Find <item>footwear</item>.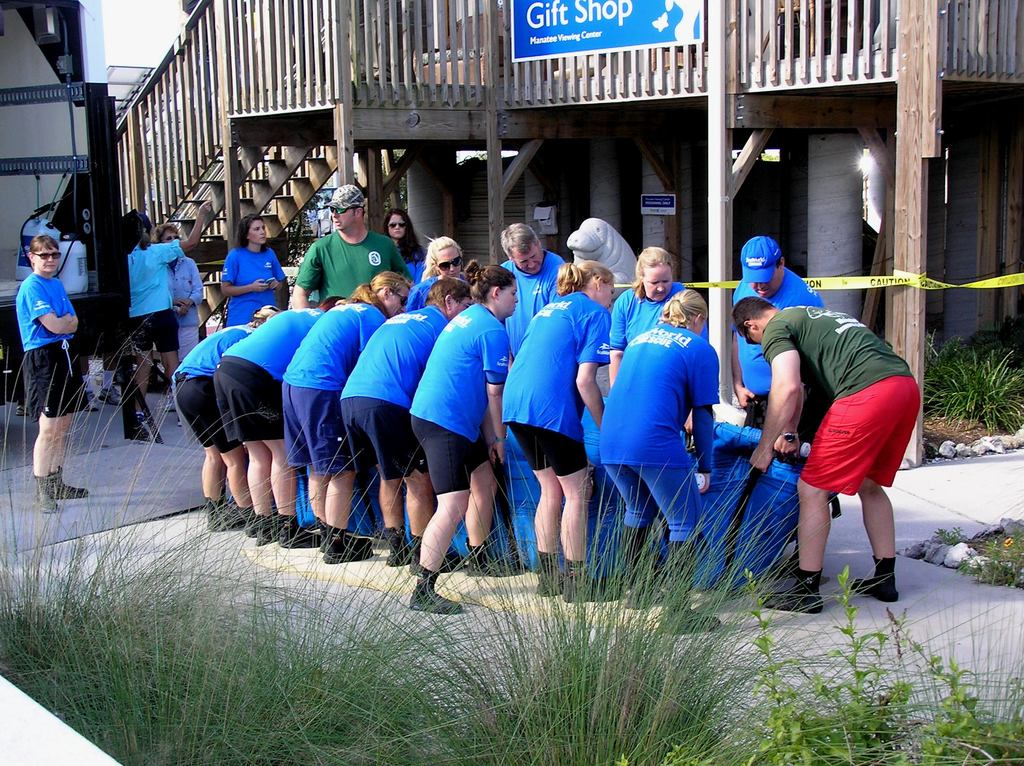
[left=100, top=387, right=125, bottom=405].
